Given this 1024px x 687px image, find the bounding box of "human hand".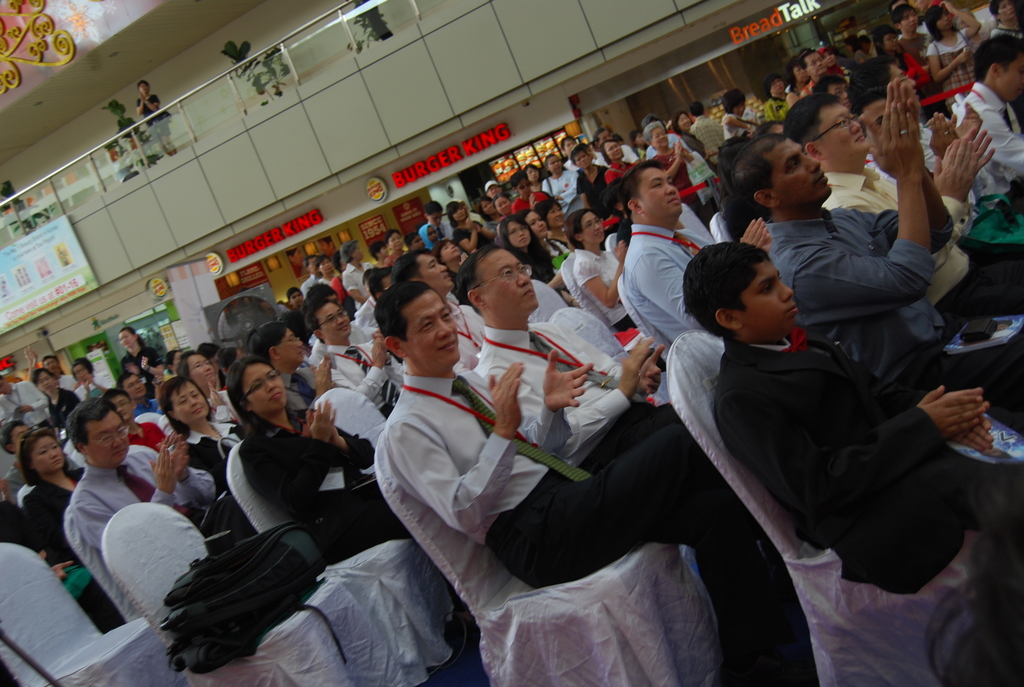
{"x1": 139, "y1": 355, "x2": 148, "y2": 372}.
